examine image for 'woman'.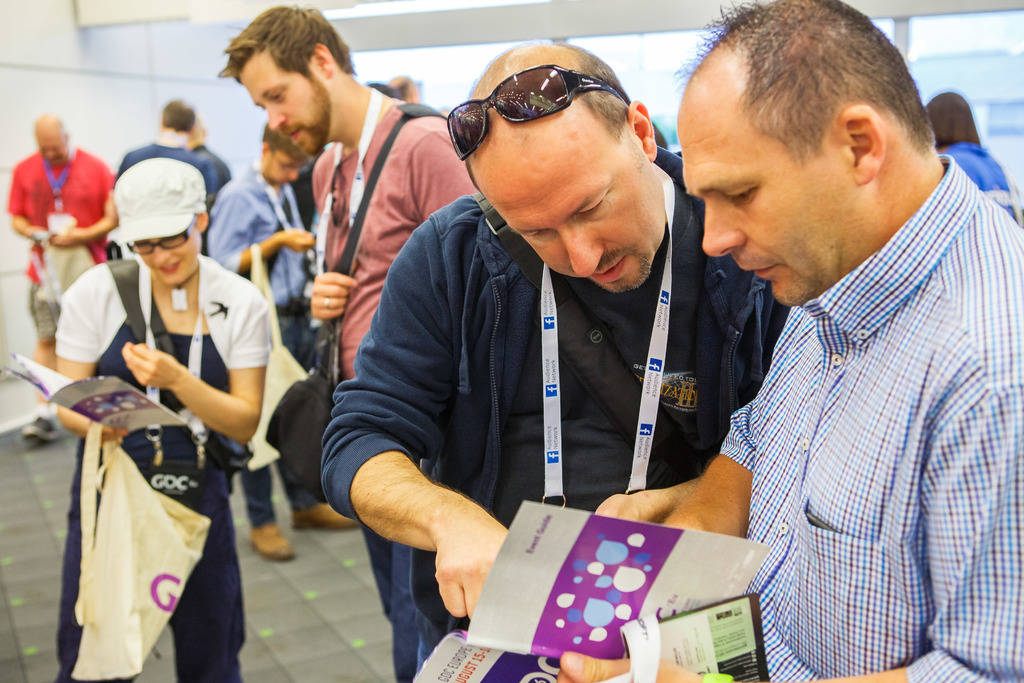
Examination result: box=[44, 154, 276, 679].
